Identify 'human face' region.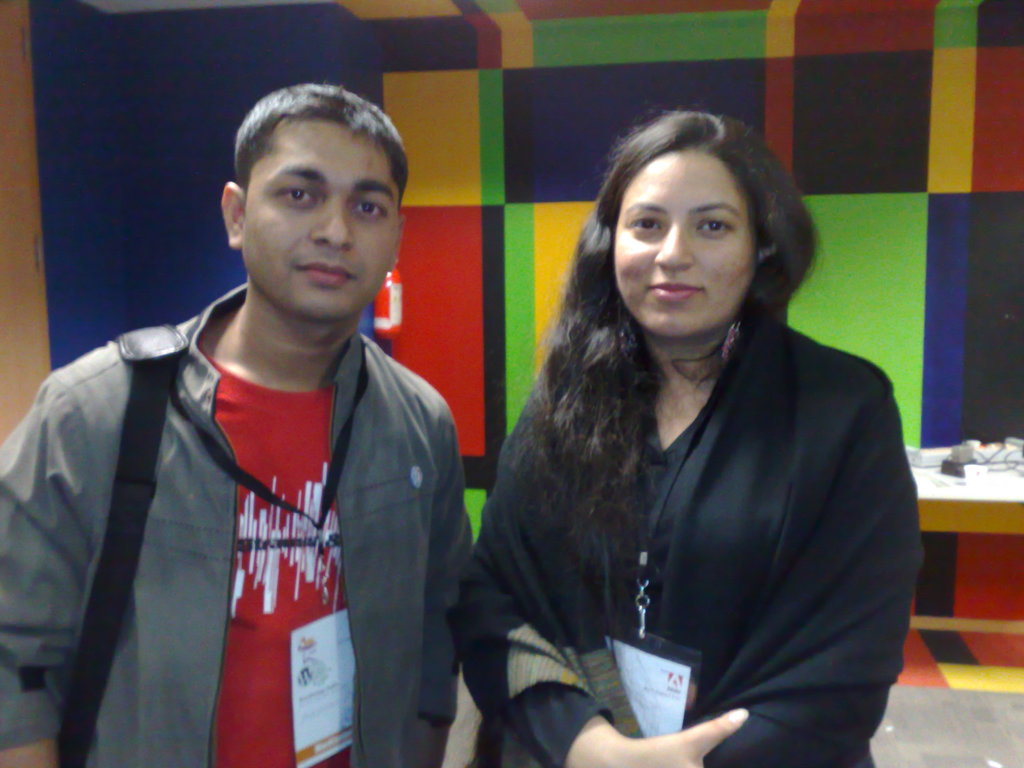
Region: rect(617, 152, 763, 337).
